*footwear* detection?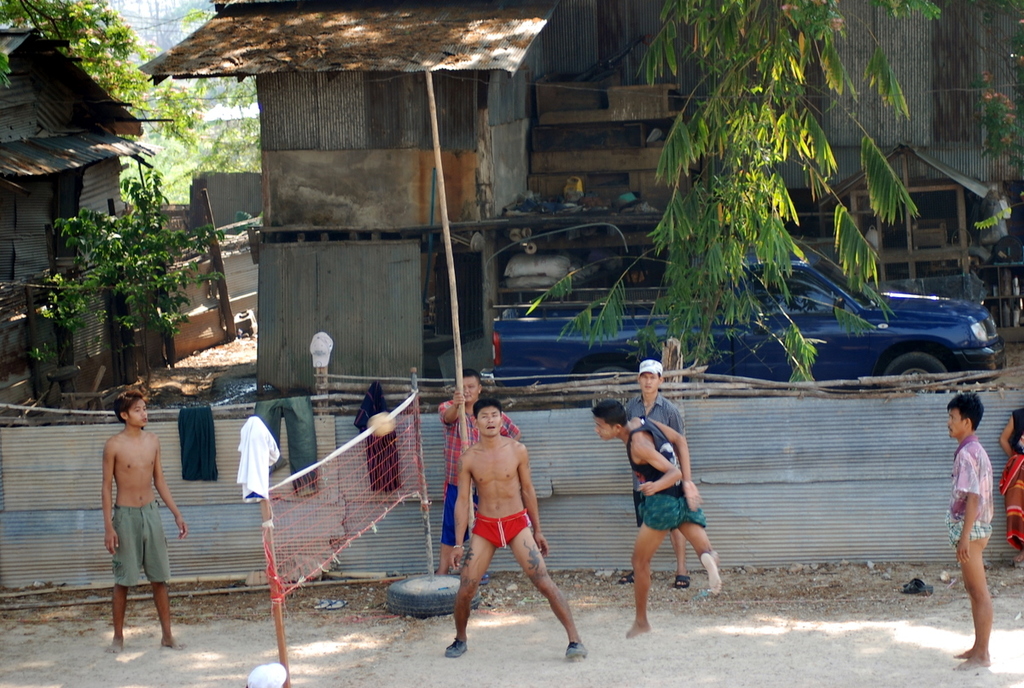
<box>616,571,633,584</box>
